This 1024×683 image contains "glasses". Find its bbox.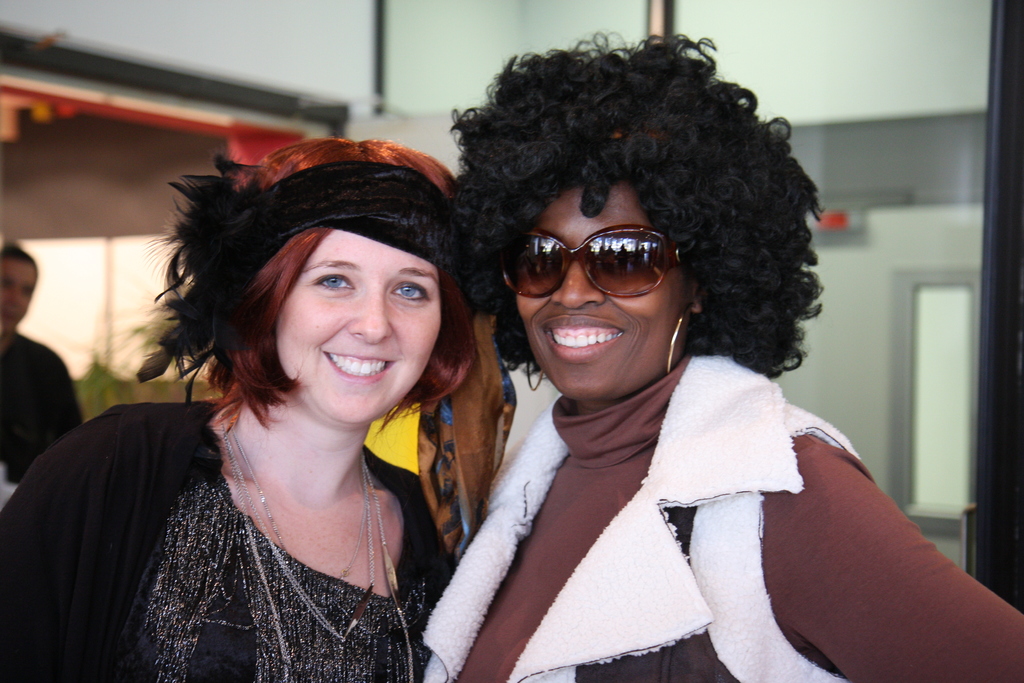
crop(503, 223, 708, 295).
